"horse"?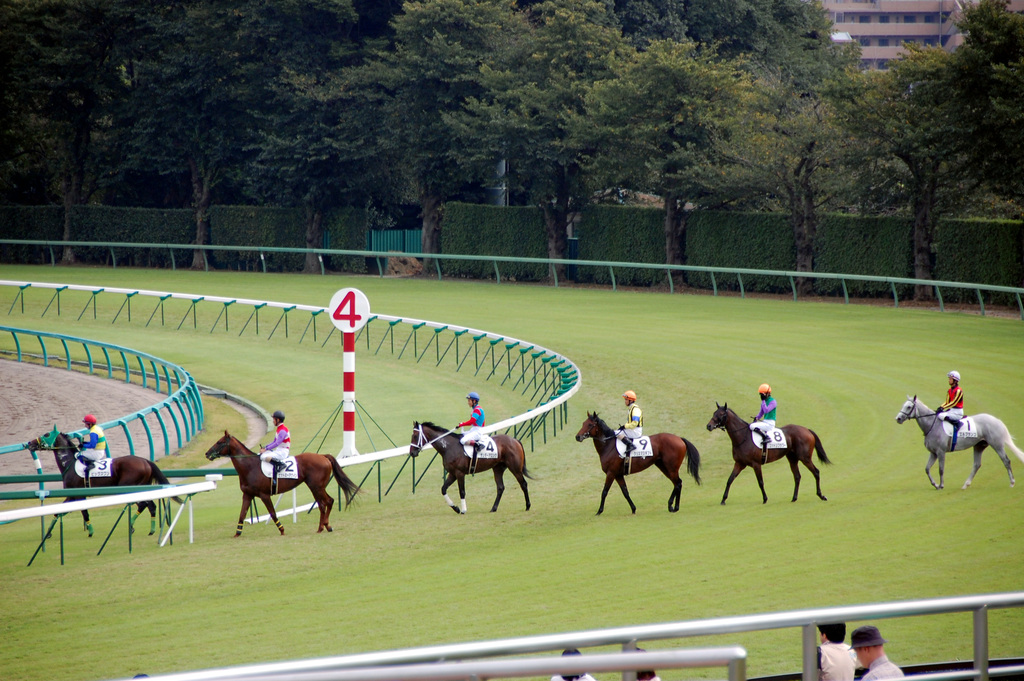
BBox(203, 431, 364, 534)
